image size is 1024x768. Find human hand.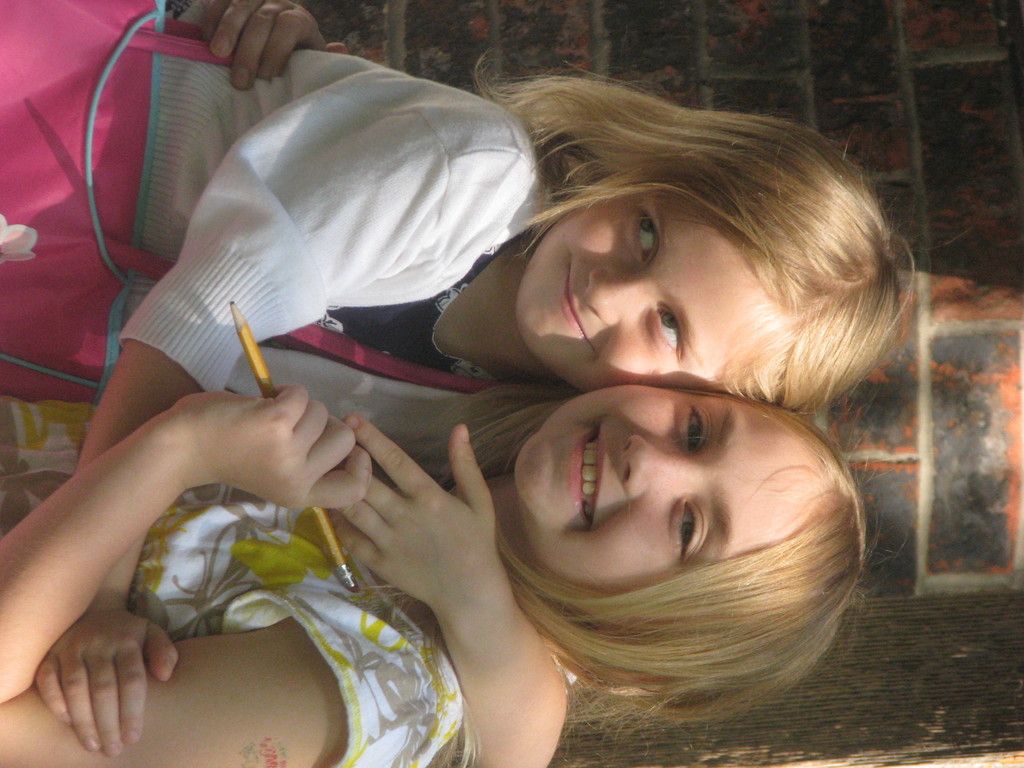
Rect(324, 412, 500, 611).
